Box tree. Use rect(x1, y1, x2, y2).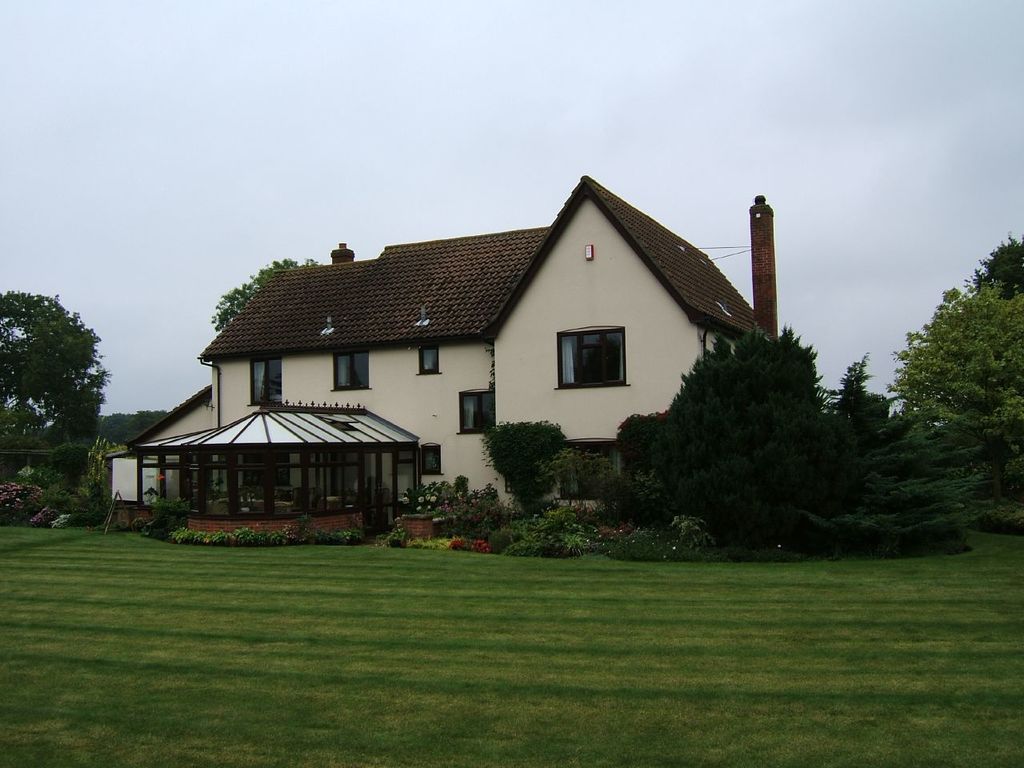
rect(214, 251, 331, 341).
